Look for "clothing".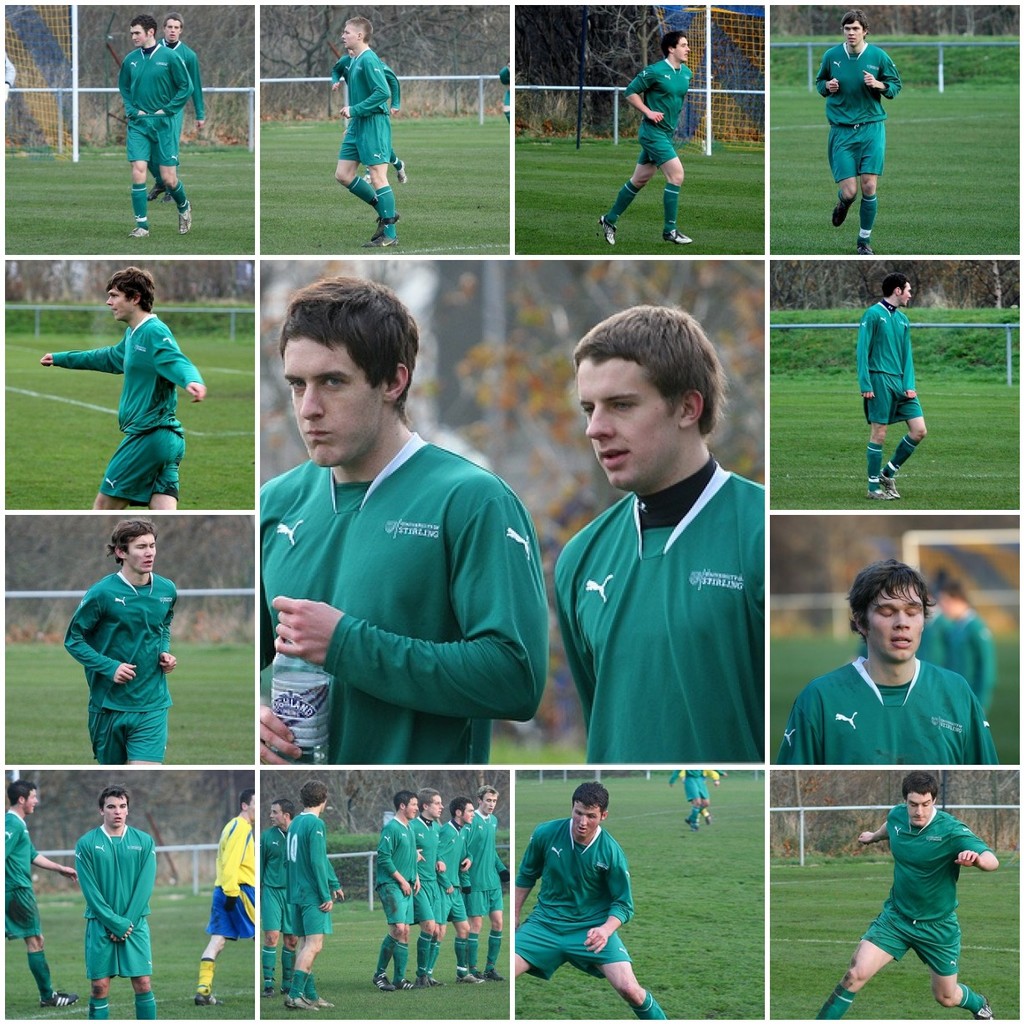
Found: <region>459, 806, 505, 913</region>.
